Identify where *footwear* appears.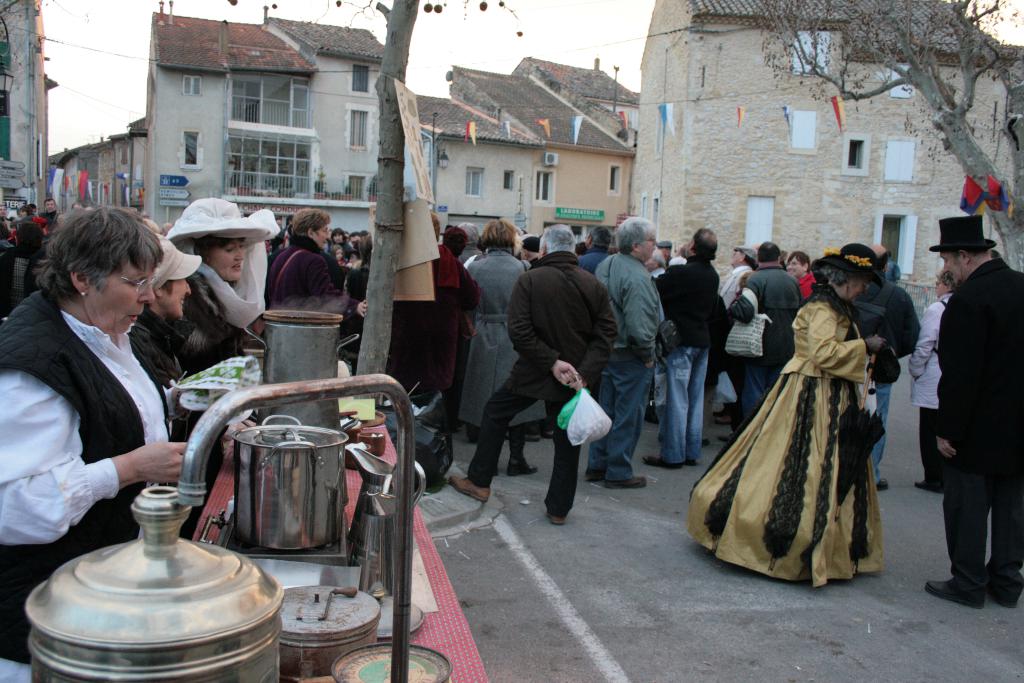
Appears at 923 579 988 608.
